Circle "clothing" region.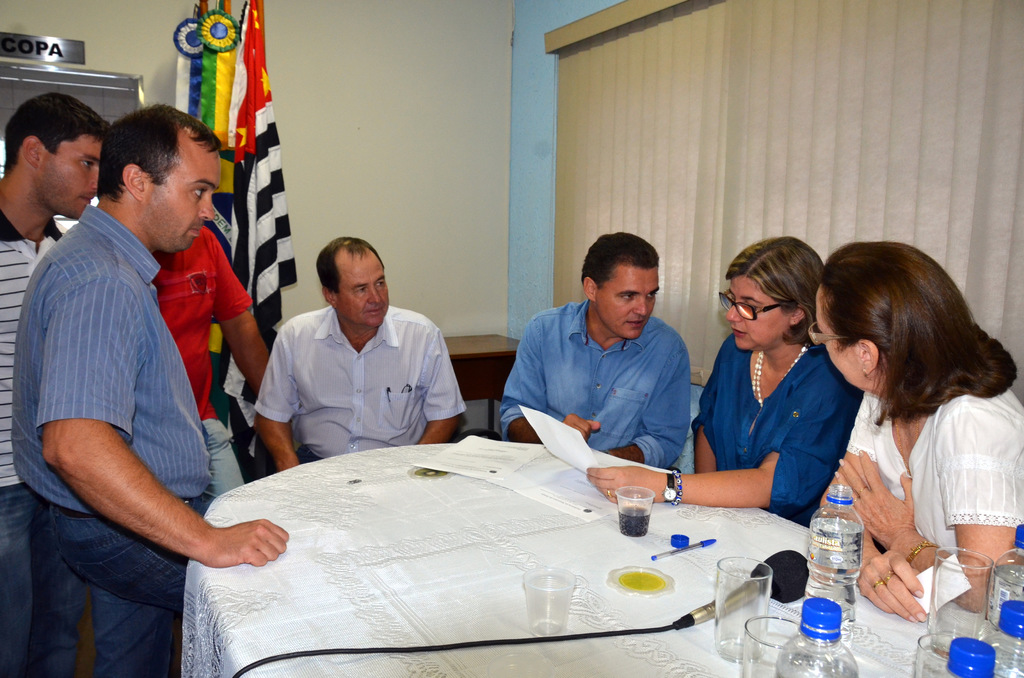
Region: x1=154 y1=211 x2=264 y2=512.
